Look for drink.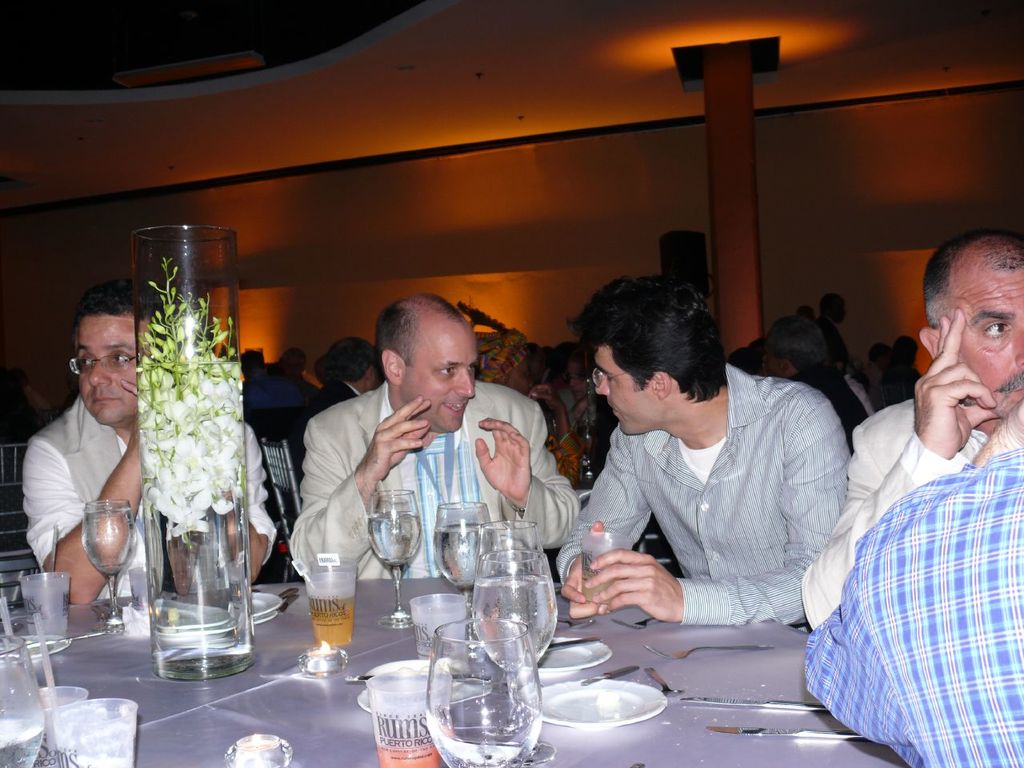
Found: 87/516/131/574.
